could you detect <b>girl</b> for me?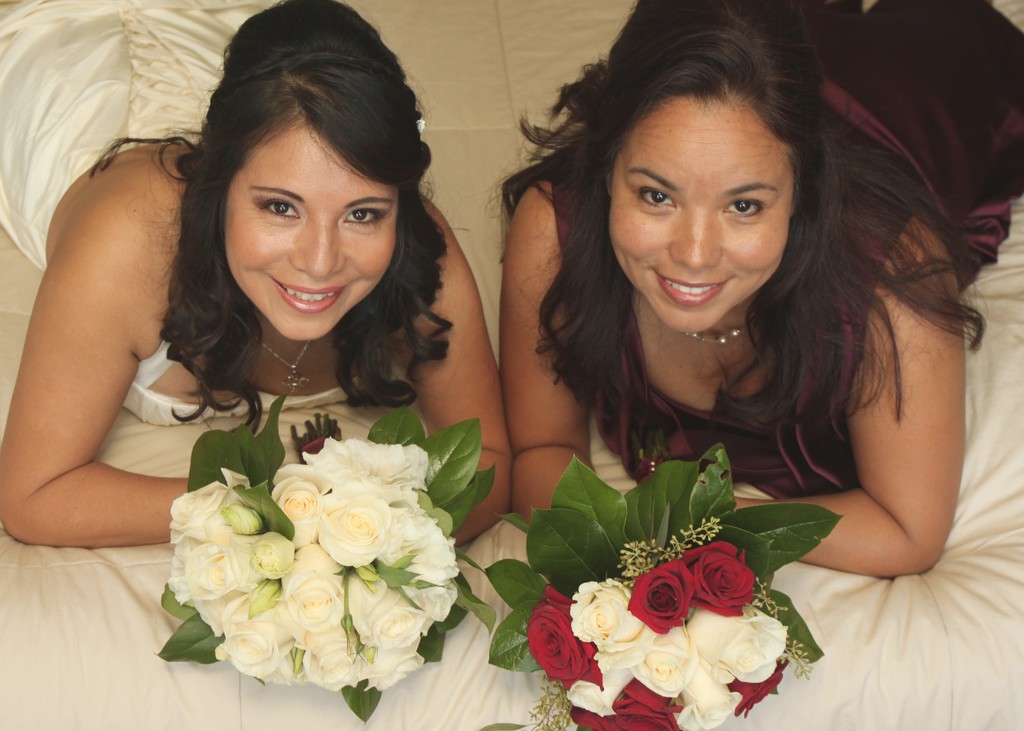
Detection result: [x1=504, y1=0, x2=1023, y2=581].
